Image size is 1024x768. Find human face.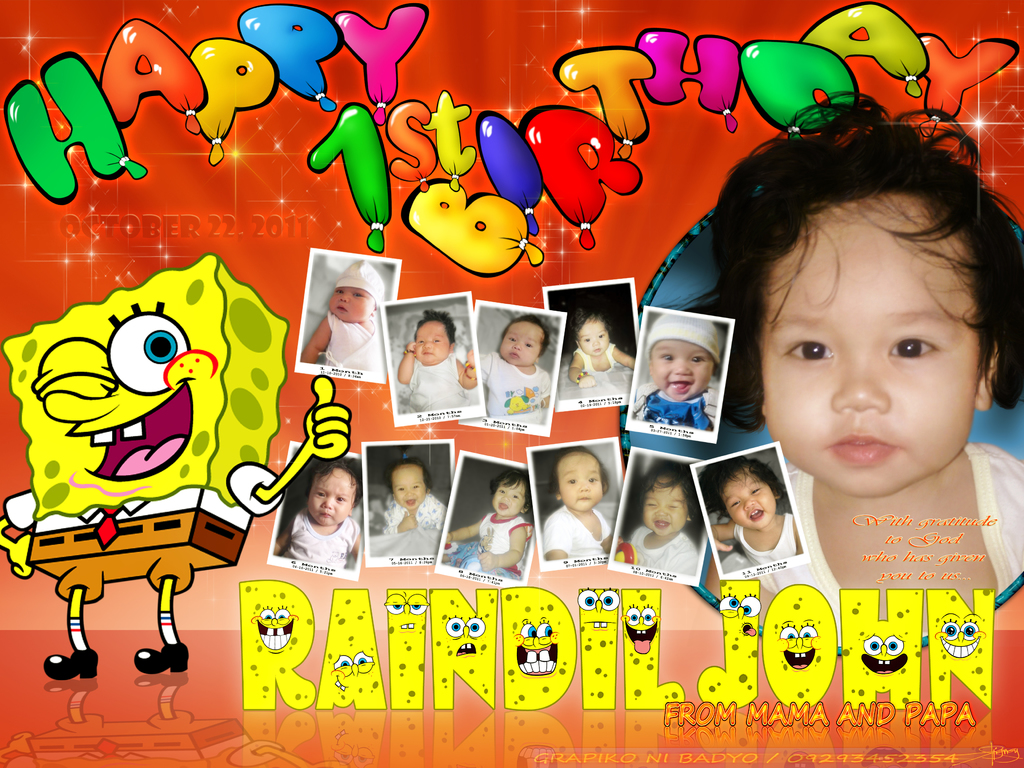
<box>755,193,991,499</box>.
